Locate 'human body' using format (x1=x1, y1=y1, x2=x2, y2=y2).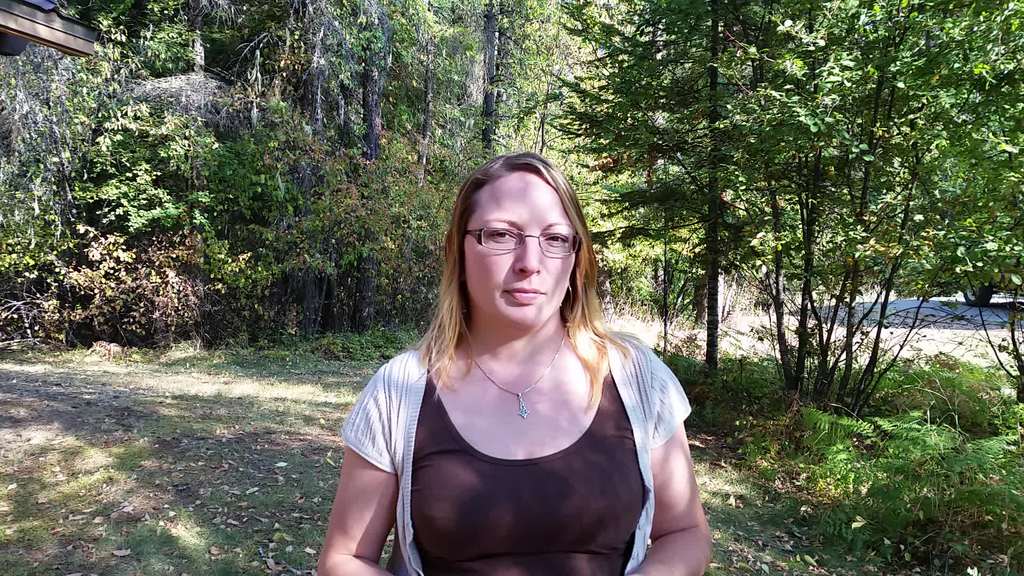
(x1=303, y1=149, x2=721, y2=575).
